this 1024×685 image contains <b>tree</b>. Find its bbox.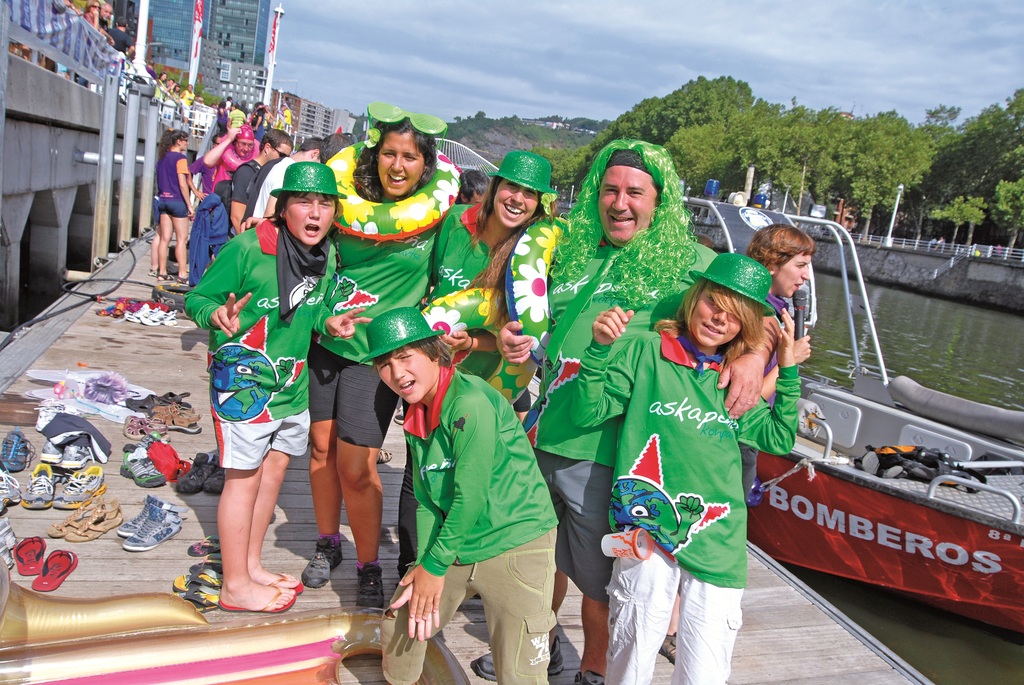
(664,118,729,193).
